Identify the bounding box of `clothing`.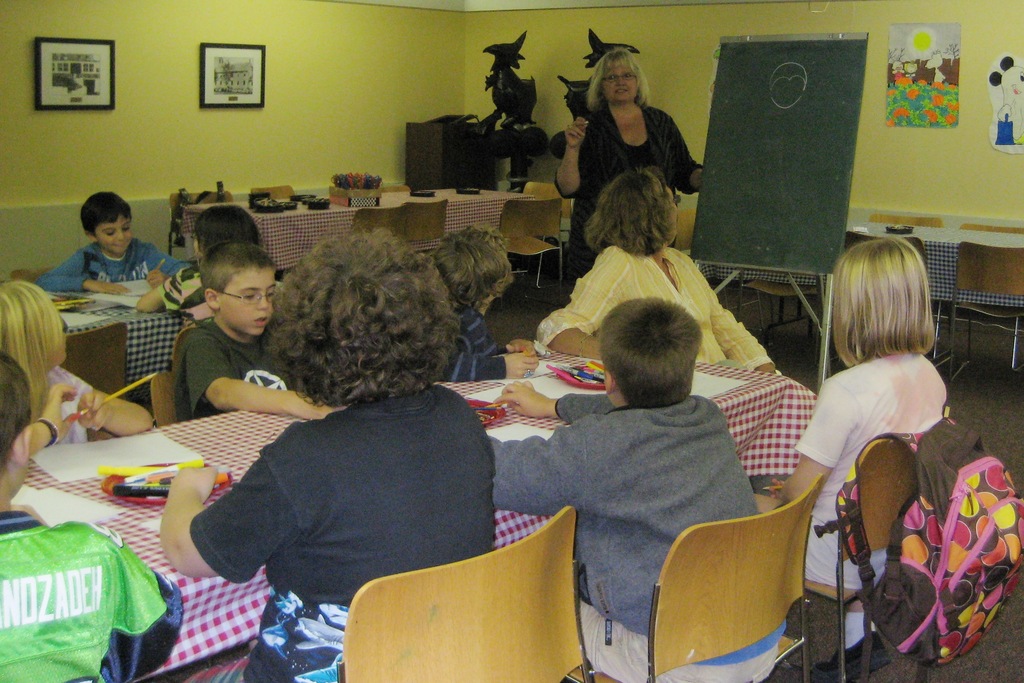
rect(31, 236, 178, 293).
